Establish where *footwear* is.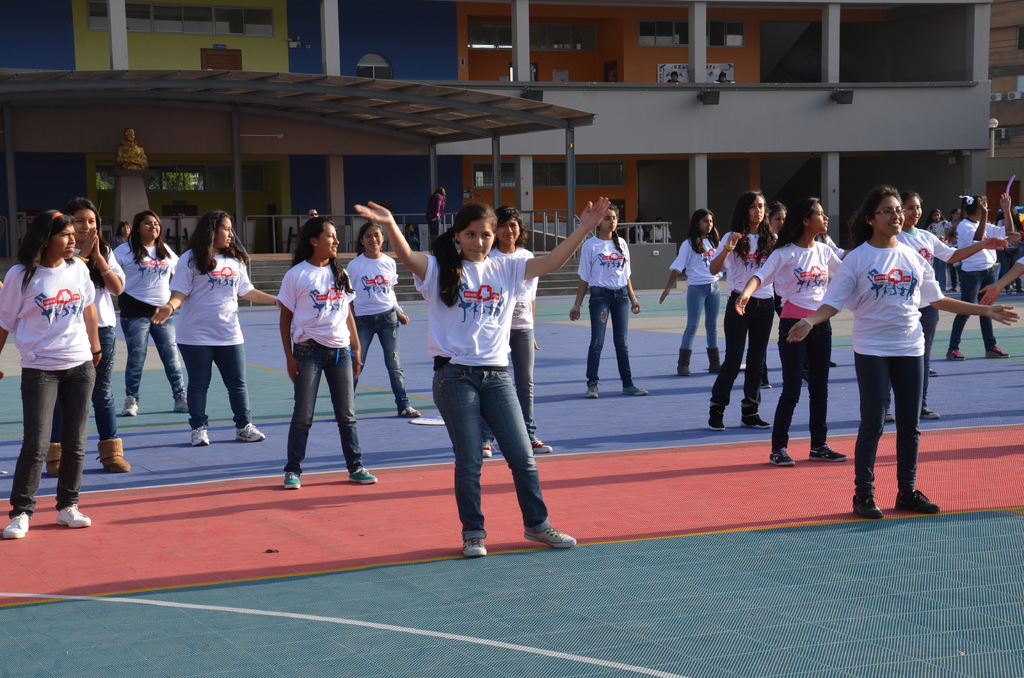
Established at {"x1": 947, "y1": 349, "x2": 964, "y2": 359}.
